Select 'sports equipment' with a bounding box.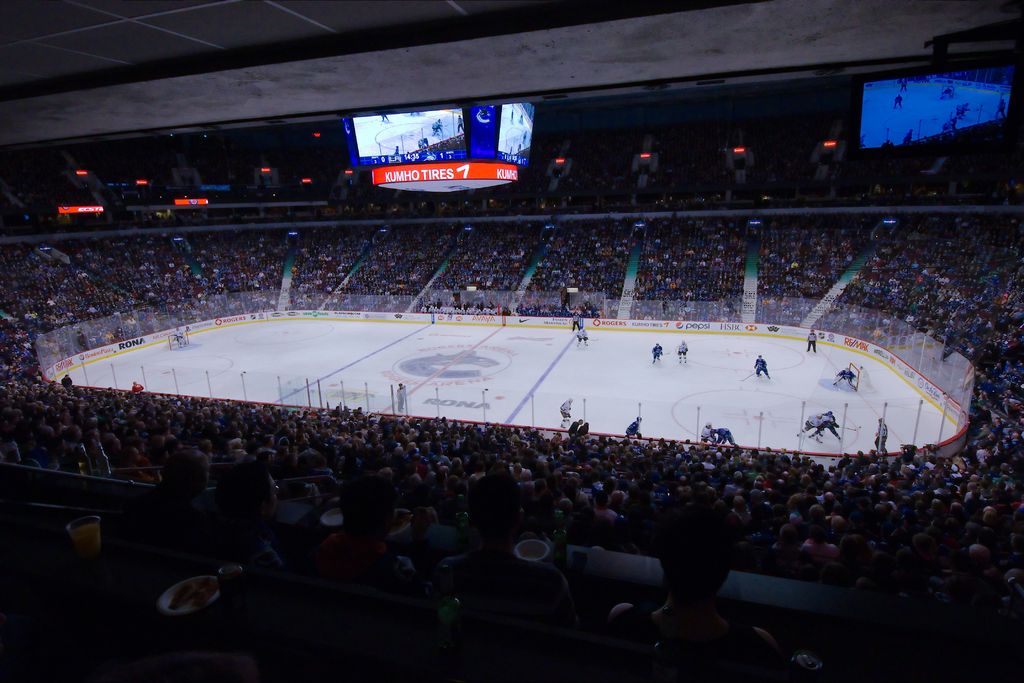
[left=636, top=411, right=646, bottom=424].
